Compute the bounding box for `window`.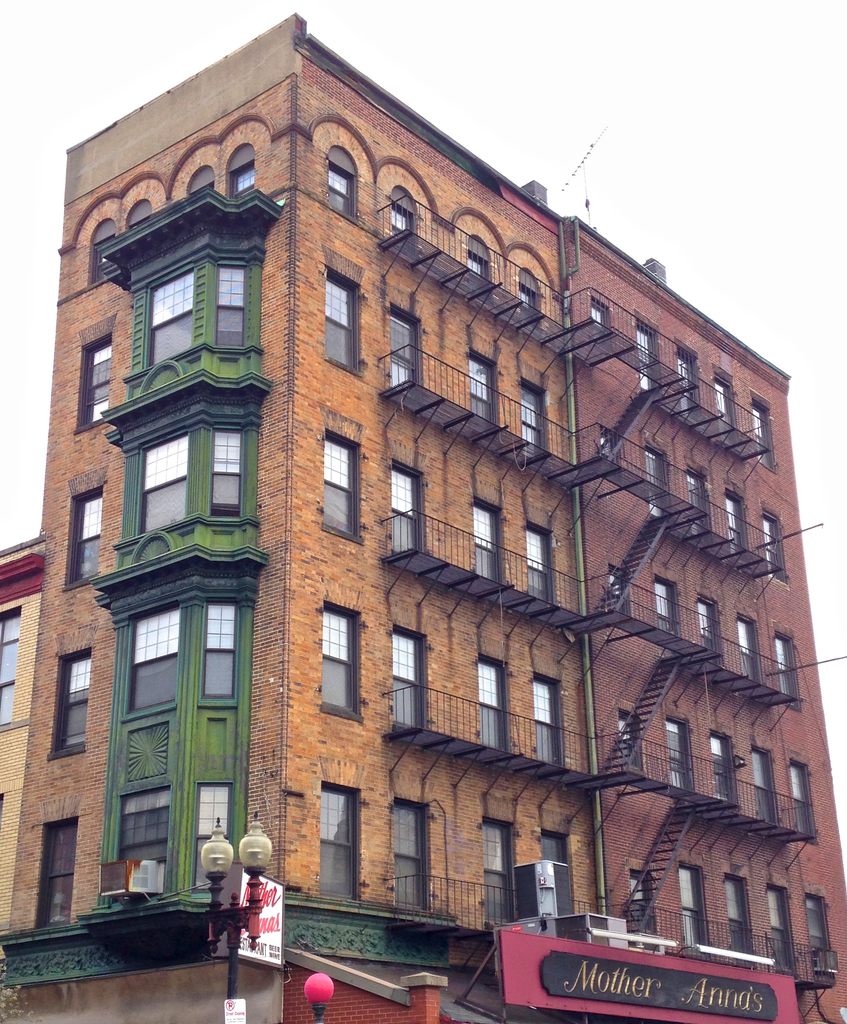
detection(124, 200, 158, 236).
